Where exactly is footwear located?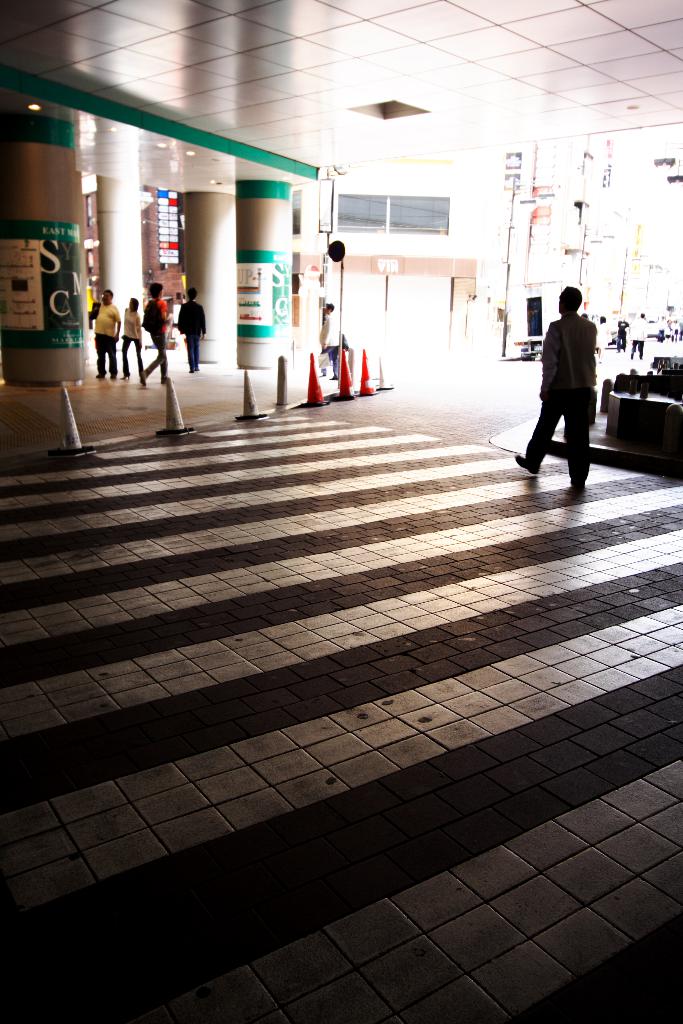
Its bounding box is crop(98, 373, 103, 377).
